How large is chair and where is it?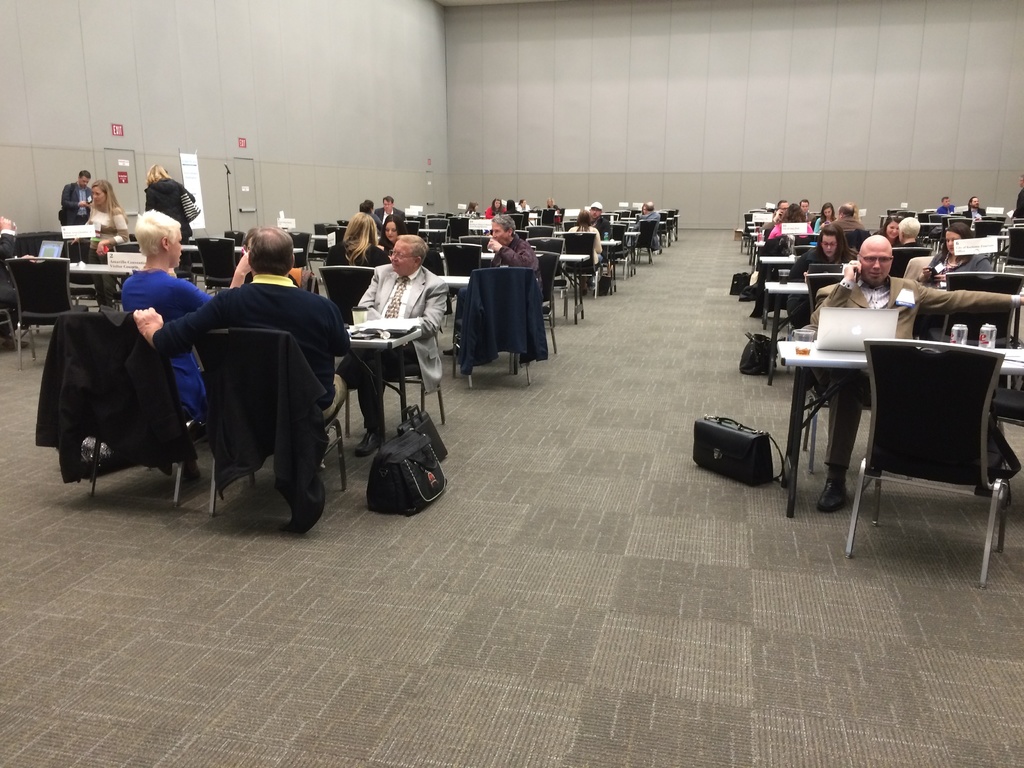
Bounding box: x1=903, y1=298, x2=1005, y2=477.
